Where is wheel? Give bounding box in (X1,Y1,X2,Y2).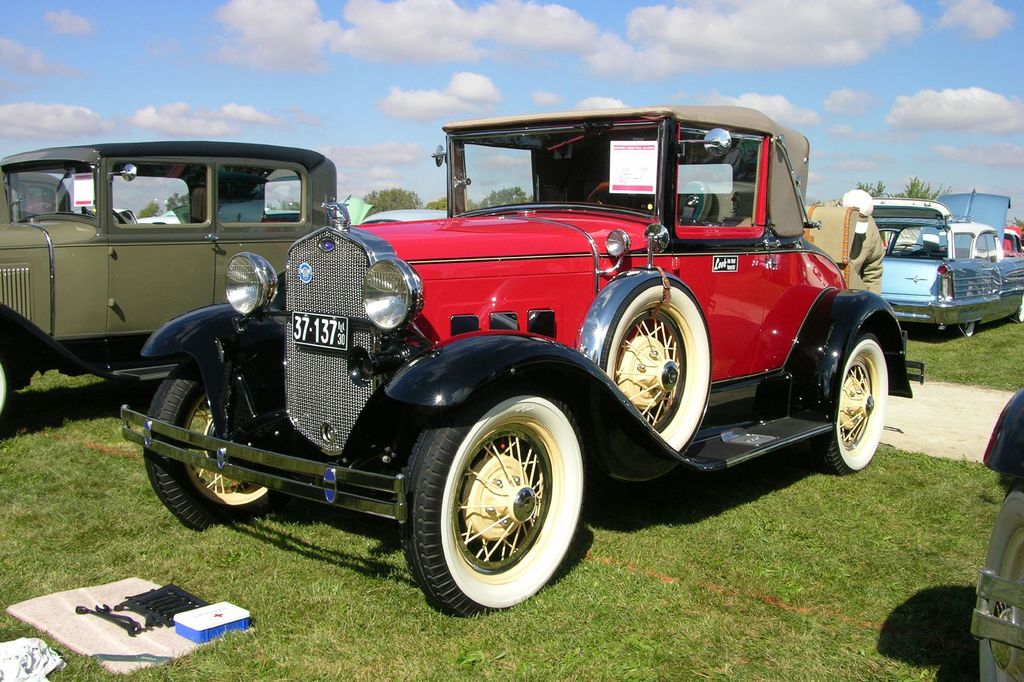
(143,359,294,532).
